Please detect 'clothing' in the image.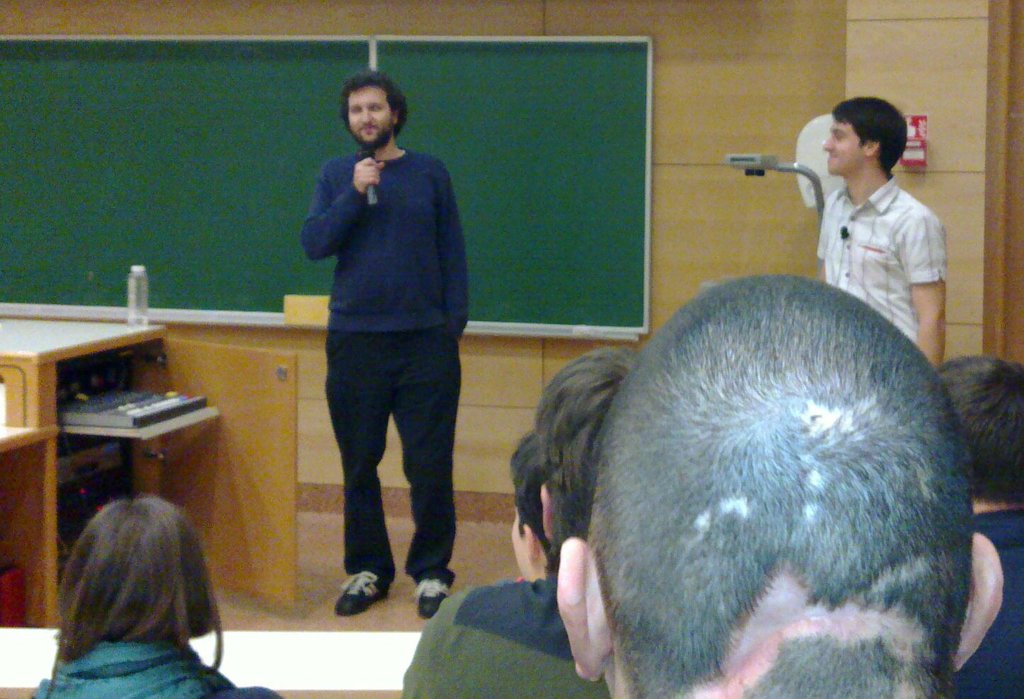
813/179/946/335.
